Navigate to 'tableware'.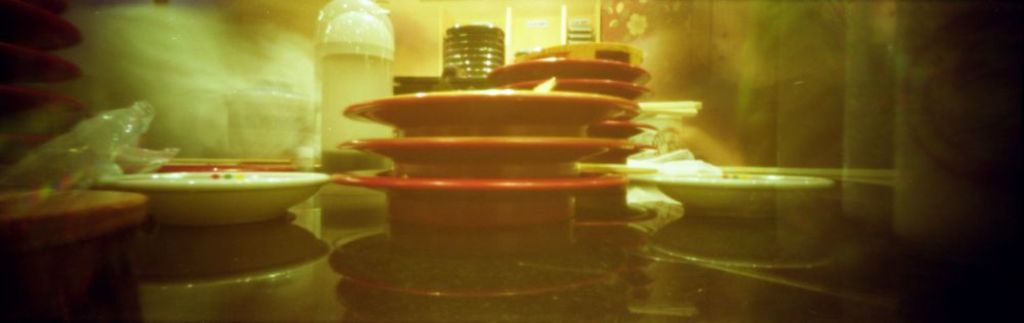
Navigation target: (left=0, top=186, right=148, bottom=242).
